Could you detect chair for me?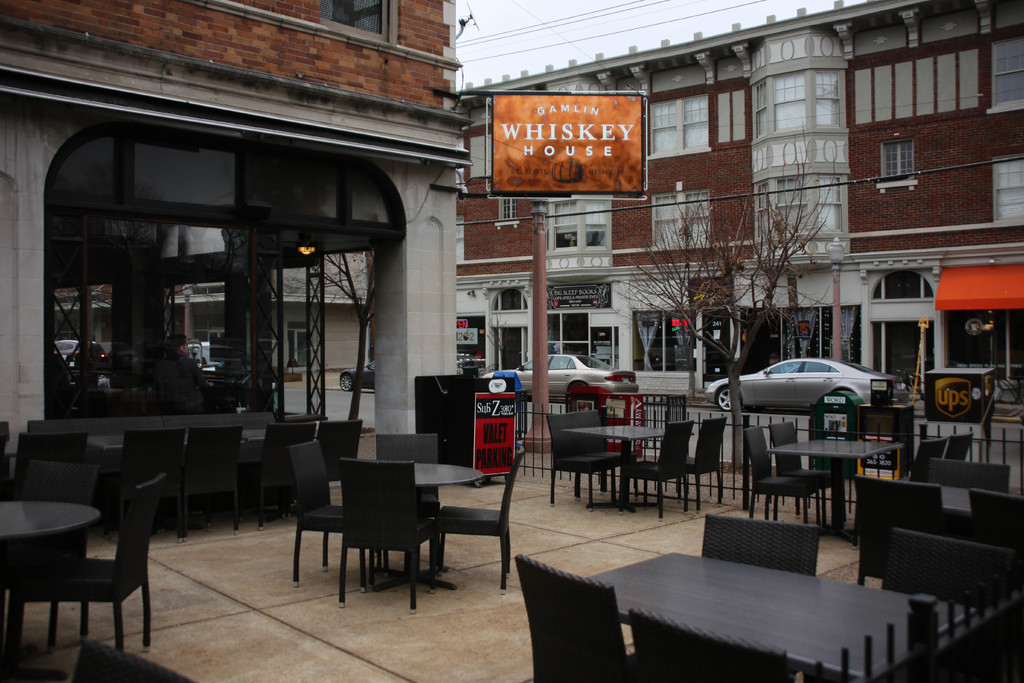
Detection result: (x1=105, y1=425, x2=182, y2=537).
